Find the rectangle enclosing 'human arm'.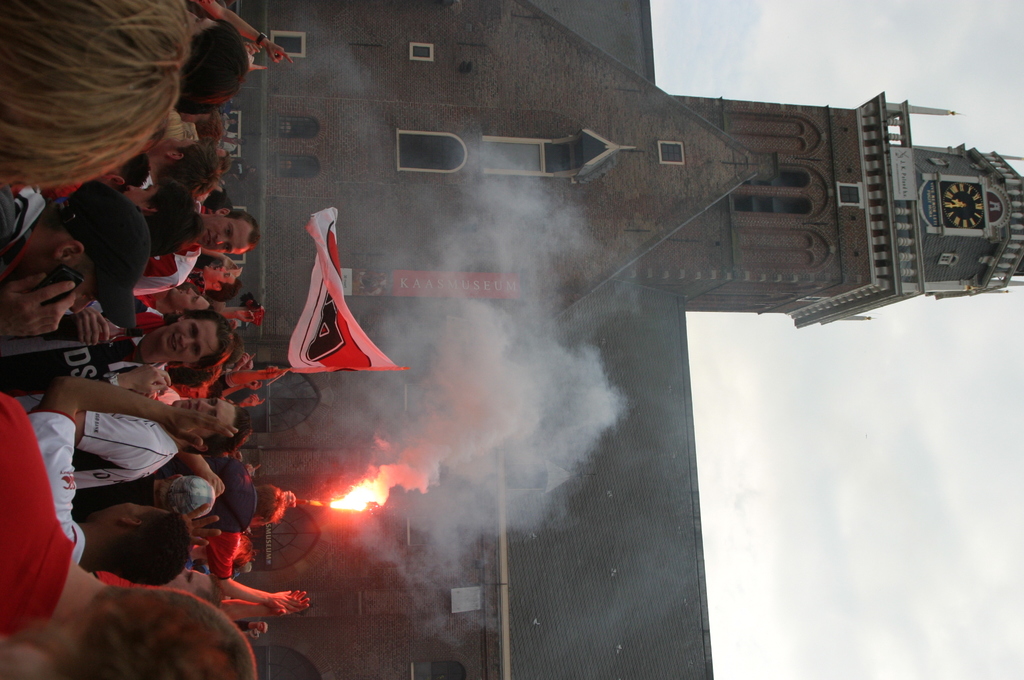
Rect(0, 278, 75, 337).
